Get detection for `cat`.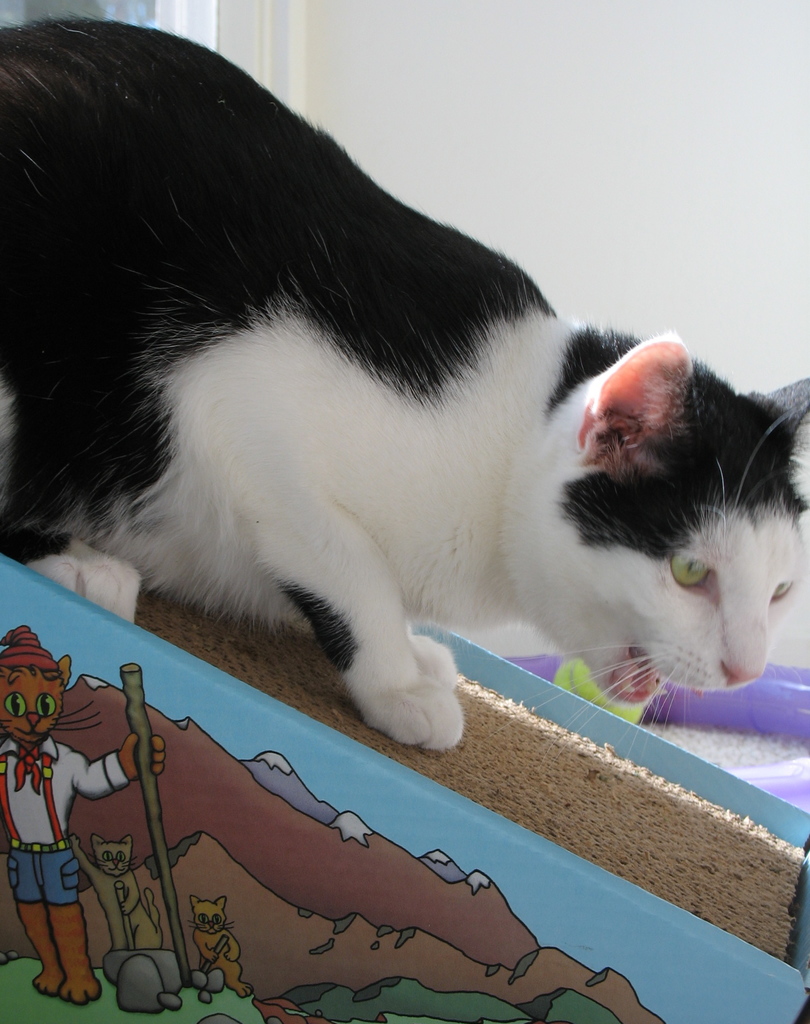
Detection: l=0, t=626, r=167, b=1002.
